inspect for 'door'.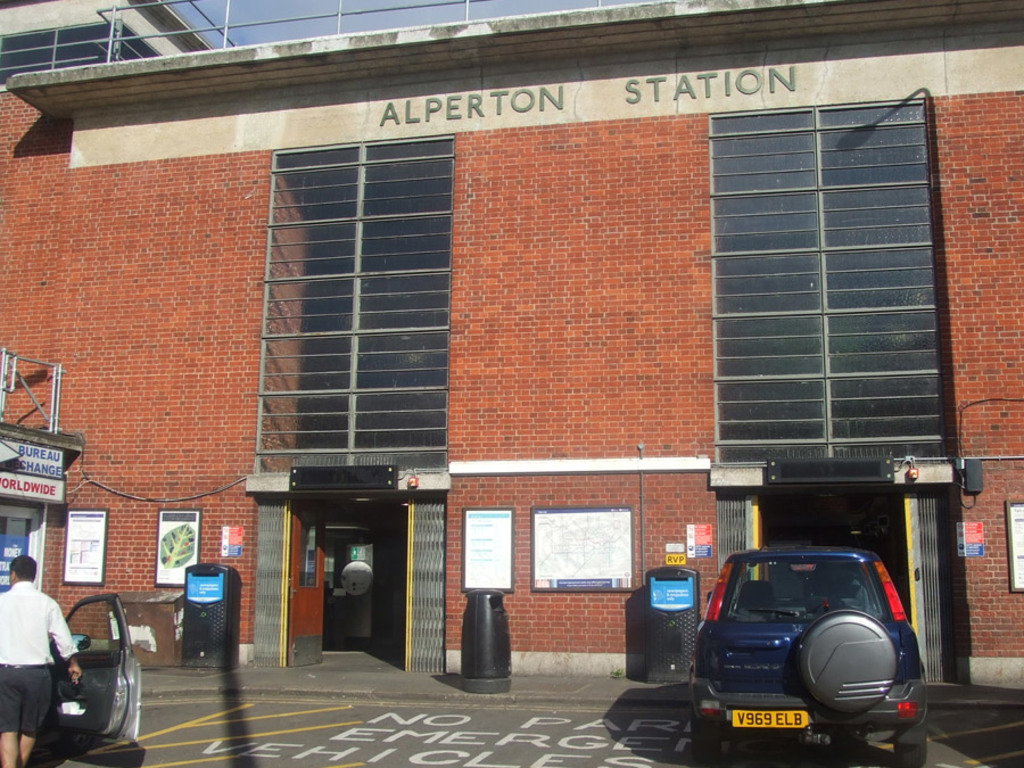
Inspection: <box>278,487,411,660</box>.
